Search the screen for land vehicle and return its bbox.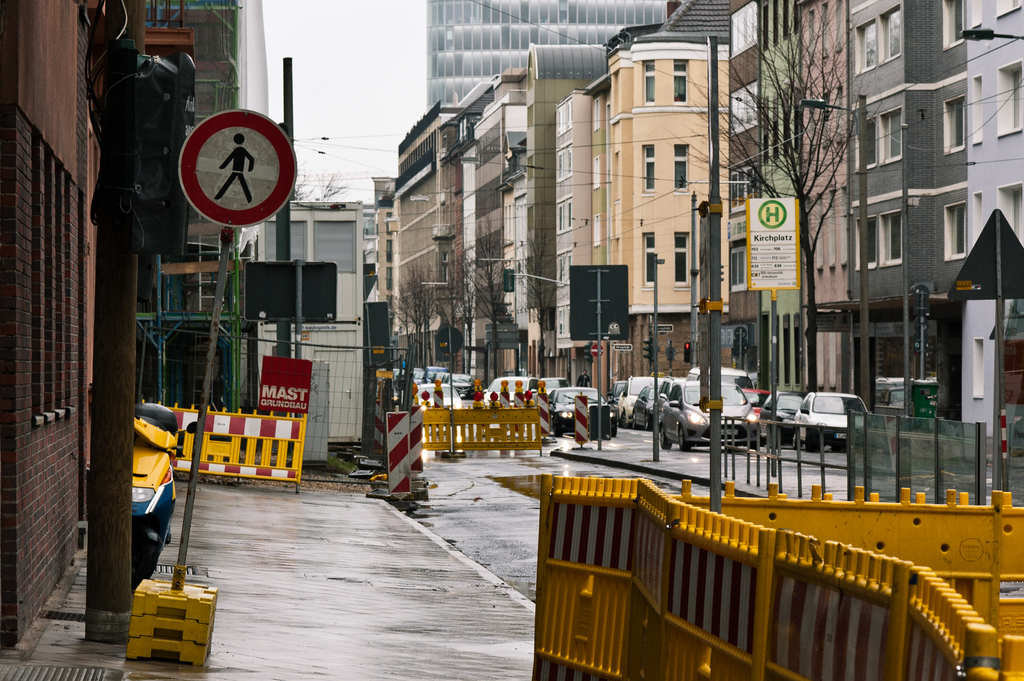
Found: (740,386,771,406).
